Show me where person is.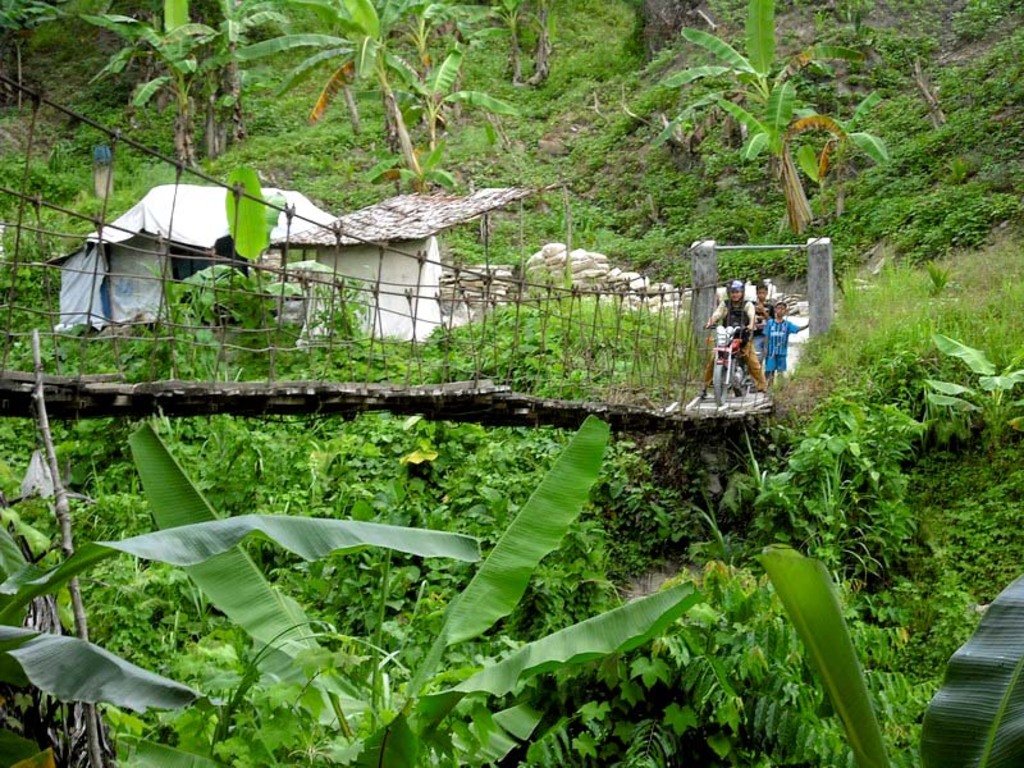
person is at 759,301,806,364.
